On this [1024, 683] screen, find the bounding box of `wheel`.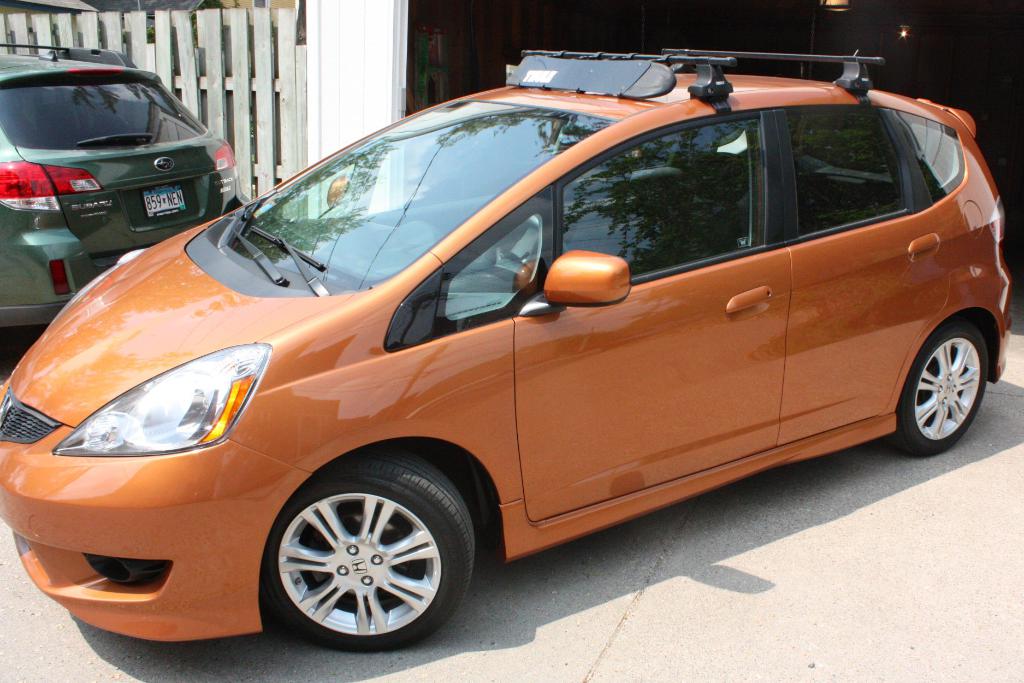
Bounding box: detection(890, 322, 989, 448).
